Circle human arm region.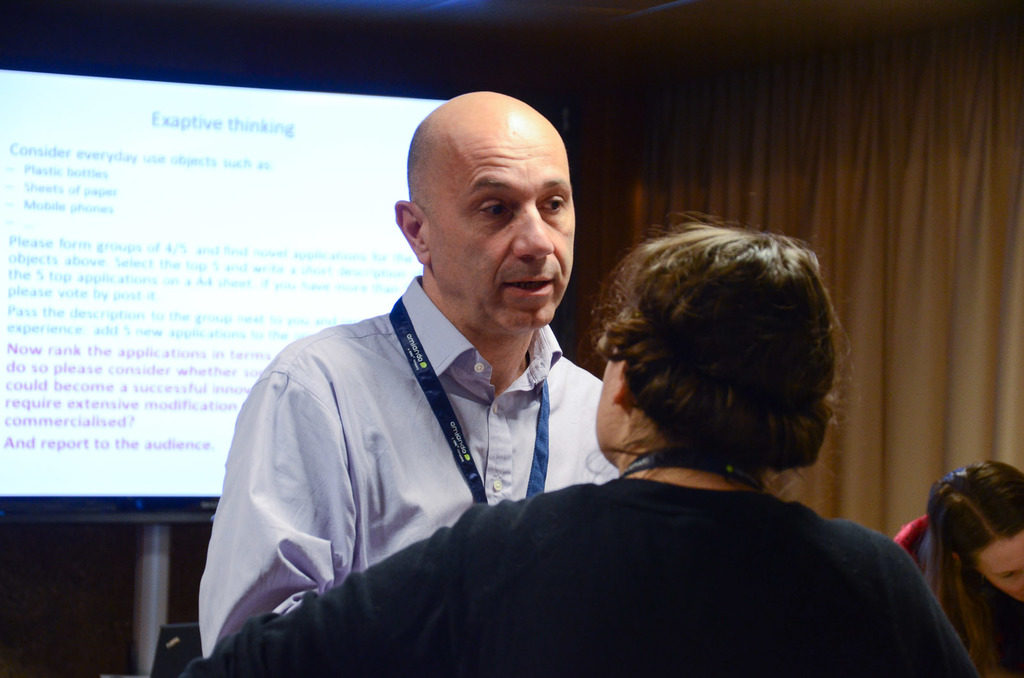
Region: bbox(199, 356, 355, 658).
